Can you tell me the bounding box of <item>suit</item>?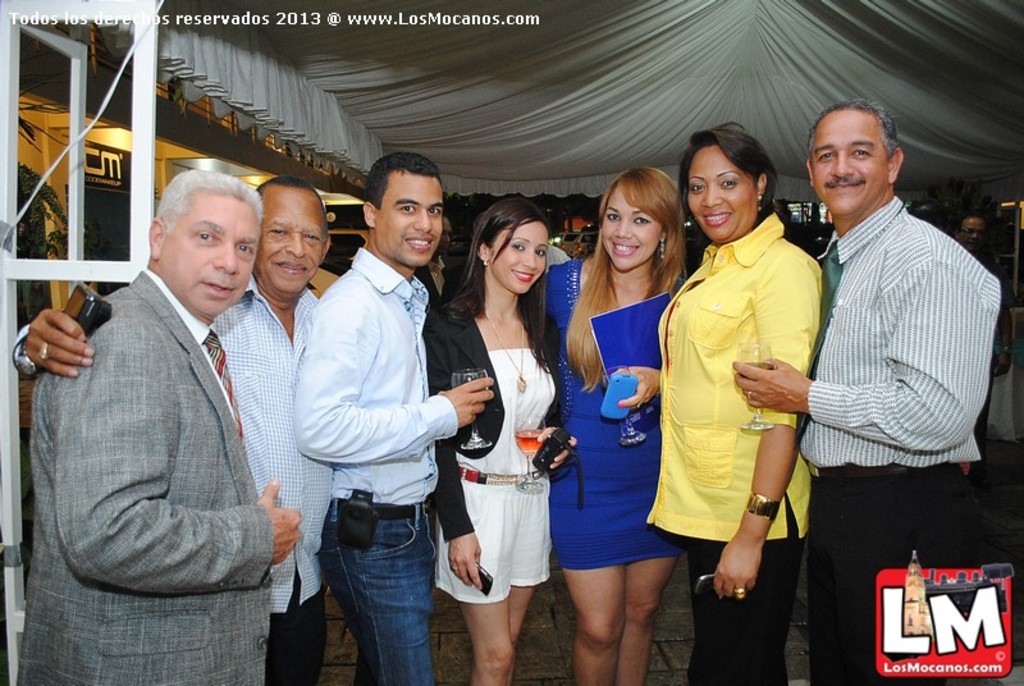
{"x1": 26, "y1": 193, "x2": 307, "y2": 663}.
